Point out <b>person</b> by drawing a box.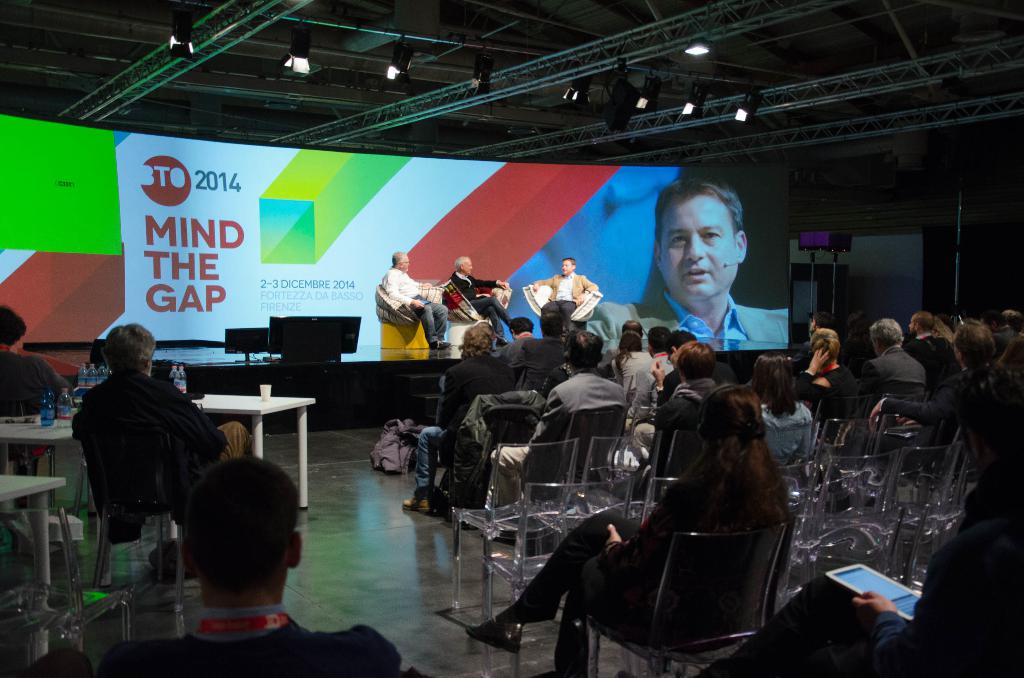
x1=536, y1=328, x2=614, y2=439.
